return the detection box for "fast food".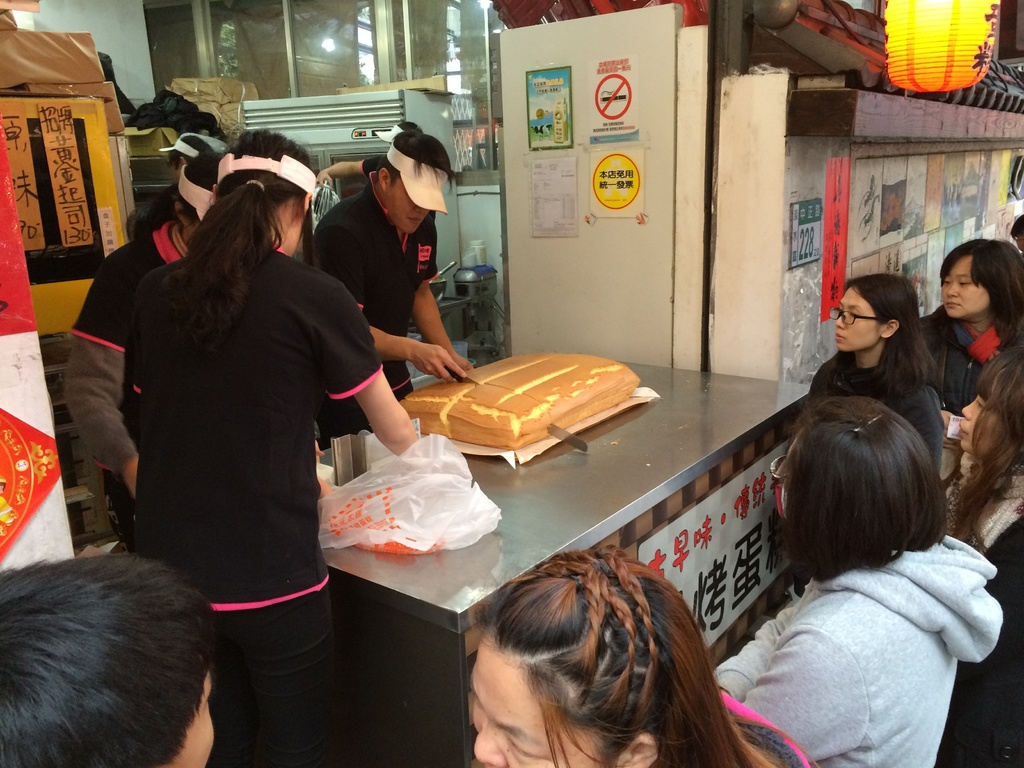
rect(408, 339, 648, 468).
